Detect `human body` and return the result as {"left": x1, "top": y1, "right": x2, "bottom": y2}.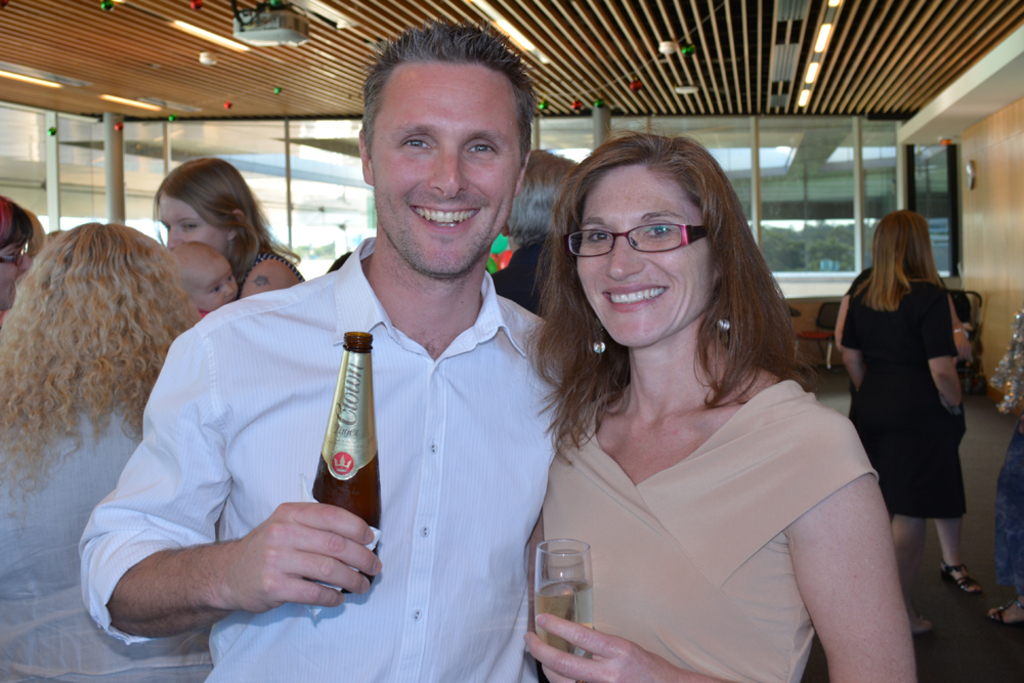
{"left": 522, "top": 122, "right": 922, "bottom": 682}.
